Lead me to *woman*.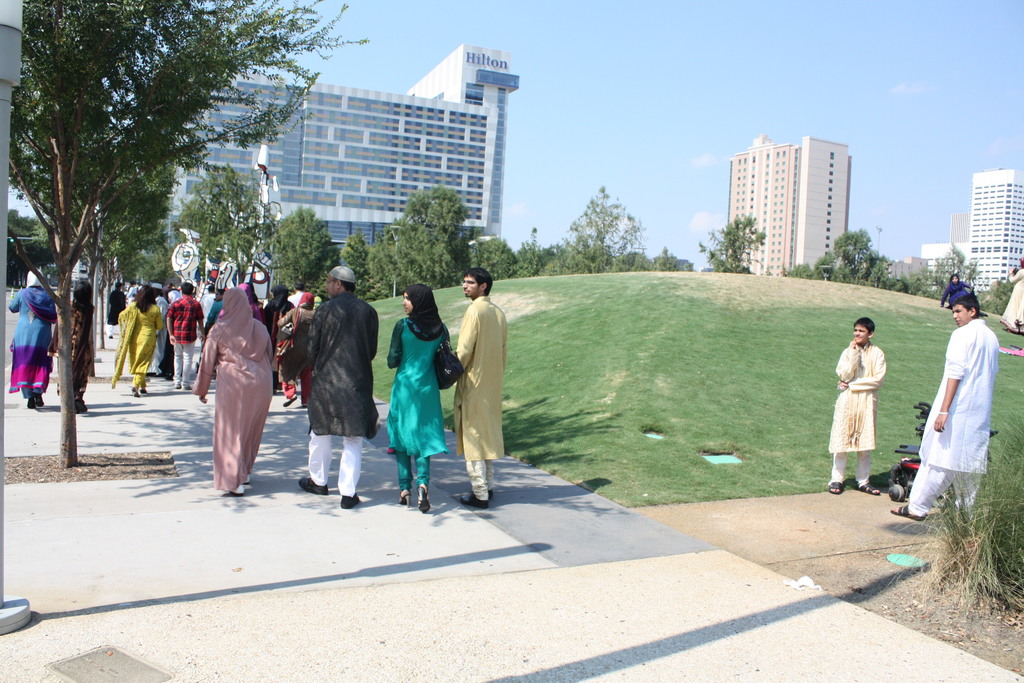
Lead to 1001, 257, 1023, 334.
